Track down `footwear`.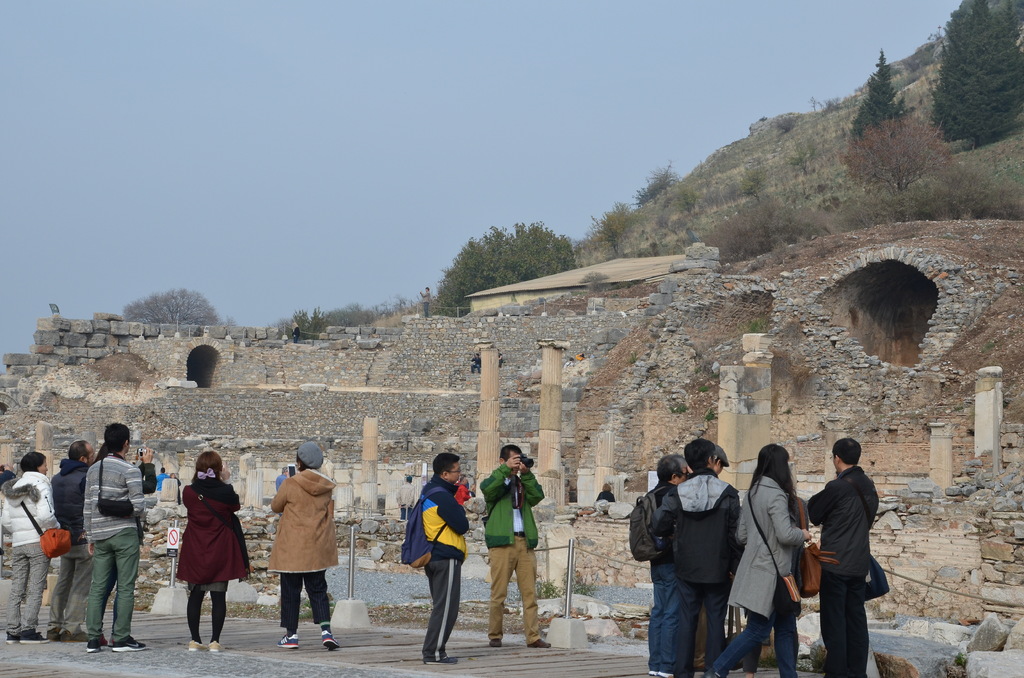
Tracked to box=[529, 638, 552, 651].
